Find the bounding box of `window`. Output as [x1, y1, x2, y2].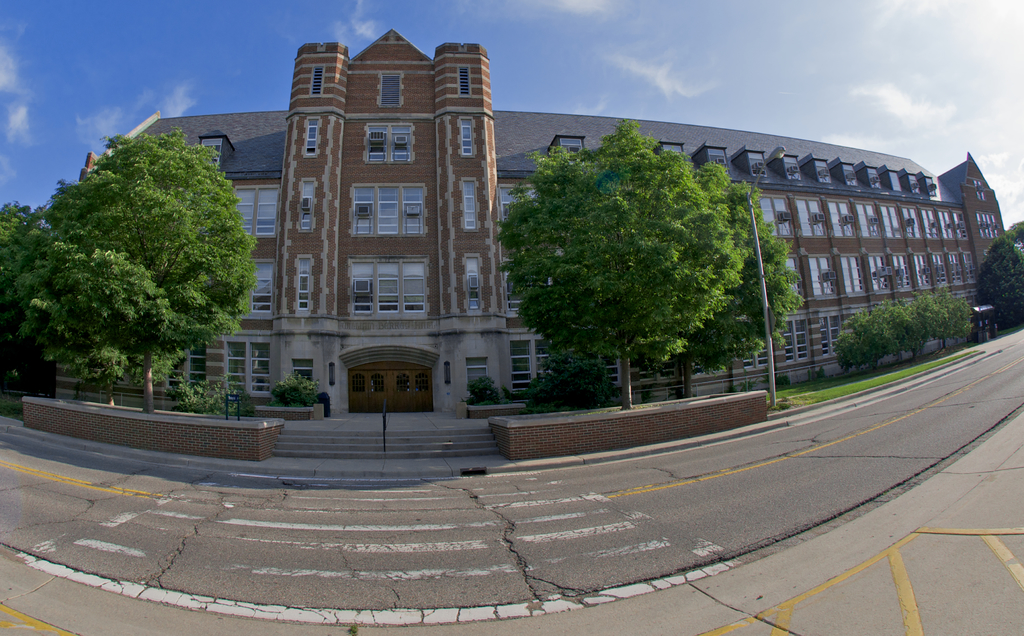
[224, 335, 271, 399].
